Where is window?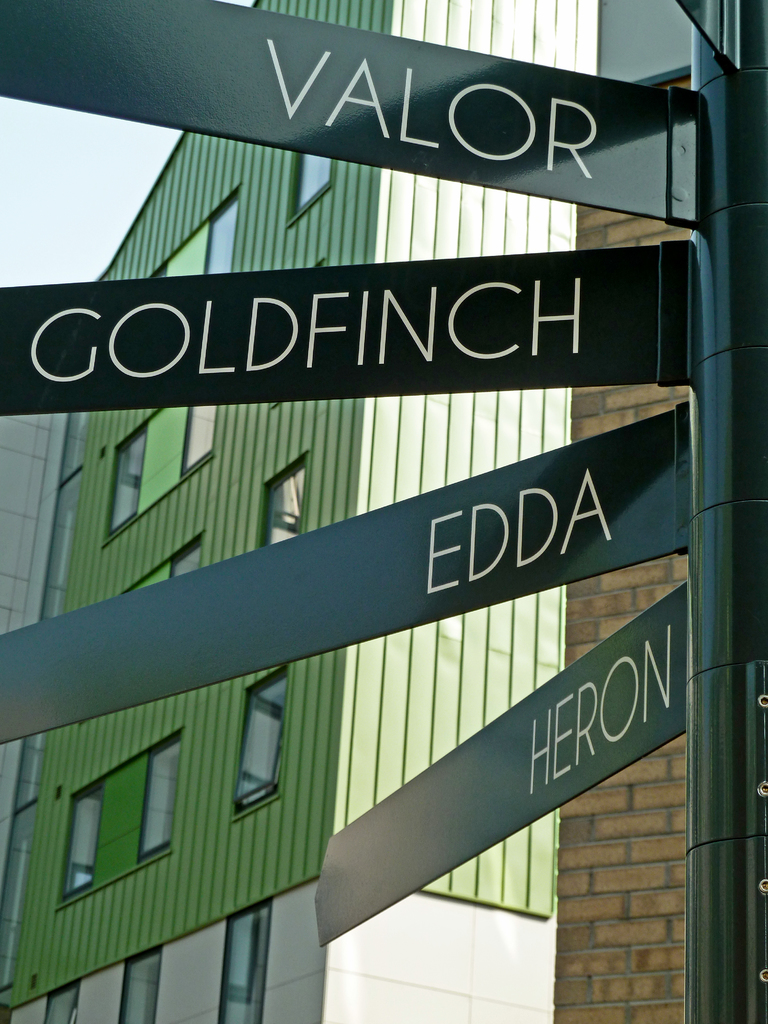
(229, 660, 287, 824).
